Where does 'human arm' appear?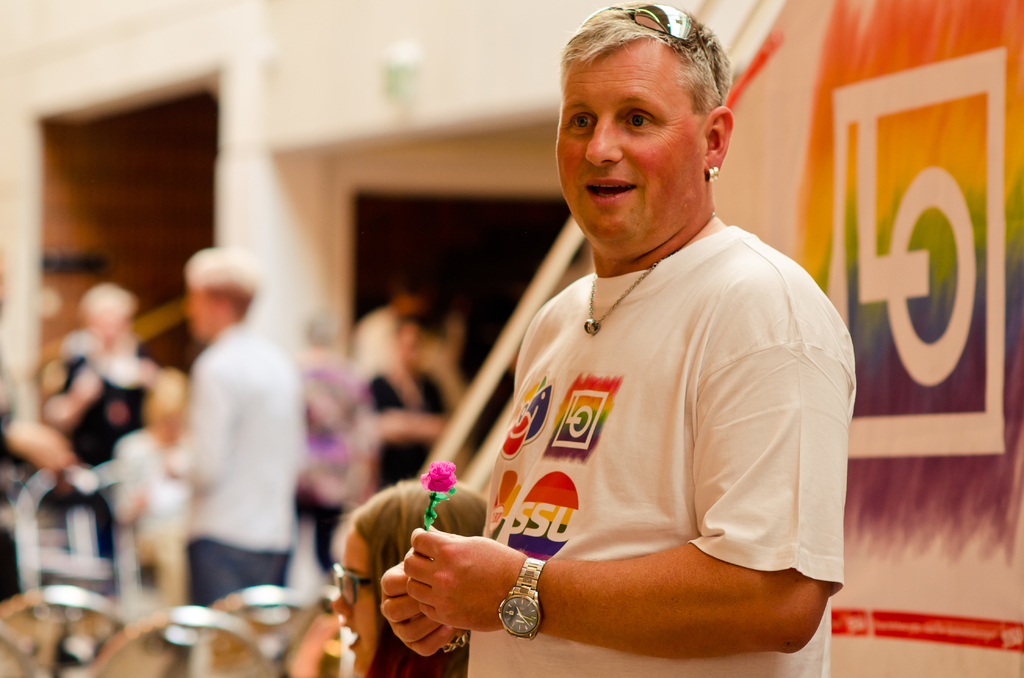
Appears at (x1=44, y1=356, x2=113, y2=439).
